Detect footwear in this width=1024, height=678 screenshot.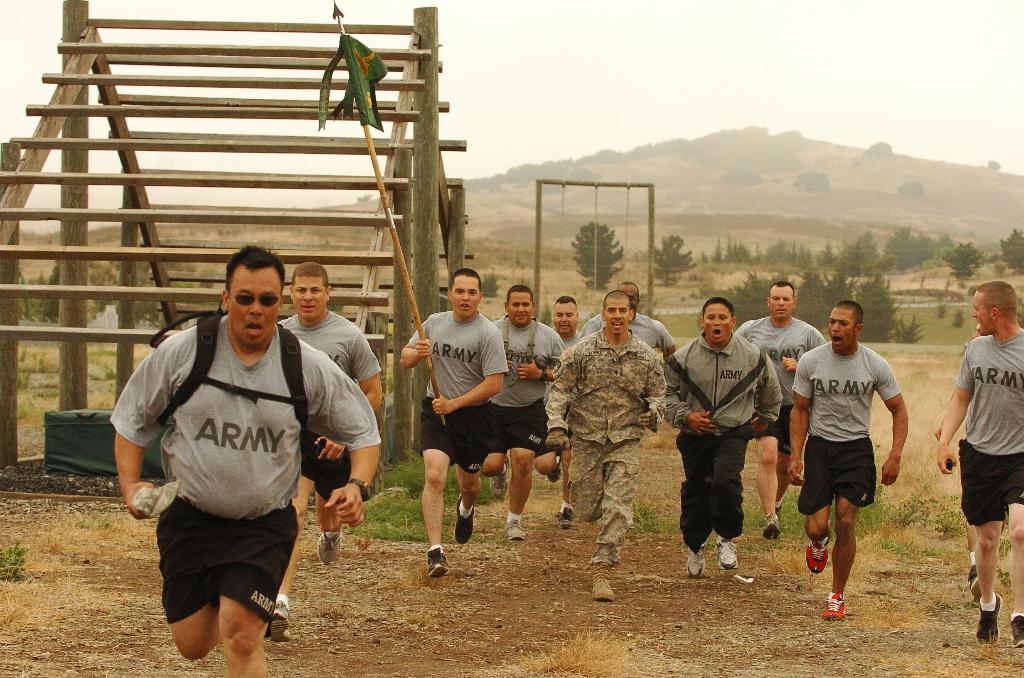
Detection: (x1=979, y1=595, x2=1000, y2=650).
